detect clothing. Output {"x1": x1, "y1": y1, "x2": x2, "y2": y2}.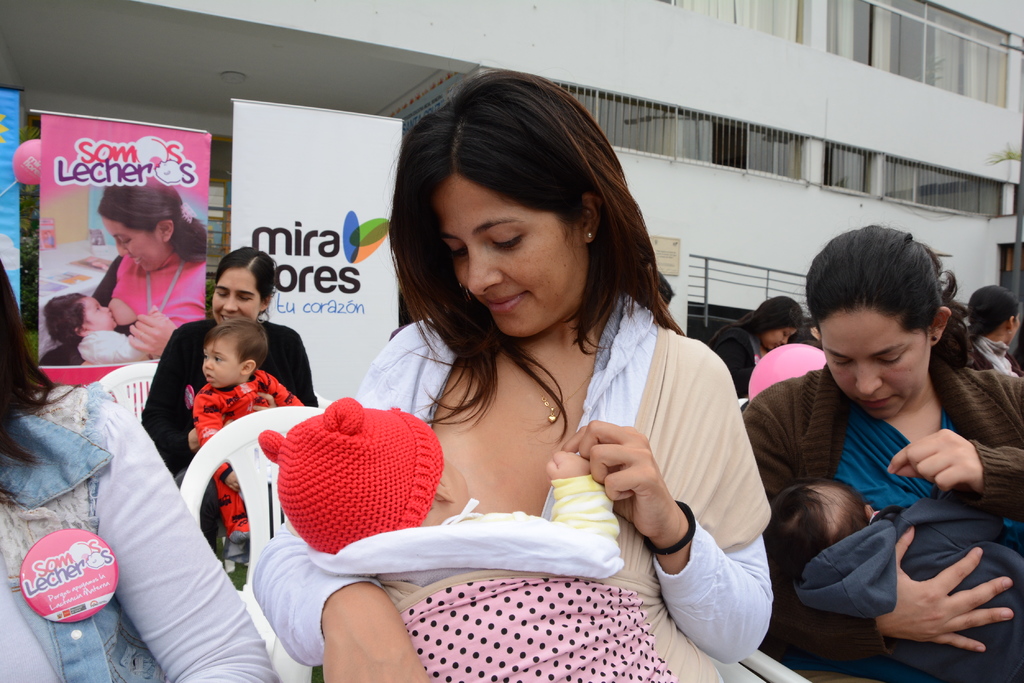
{"x1": 759, "y1": 300, "x2": 1014, "y2": 659}.
